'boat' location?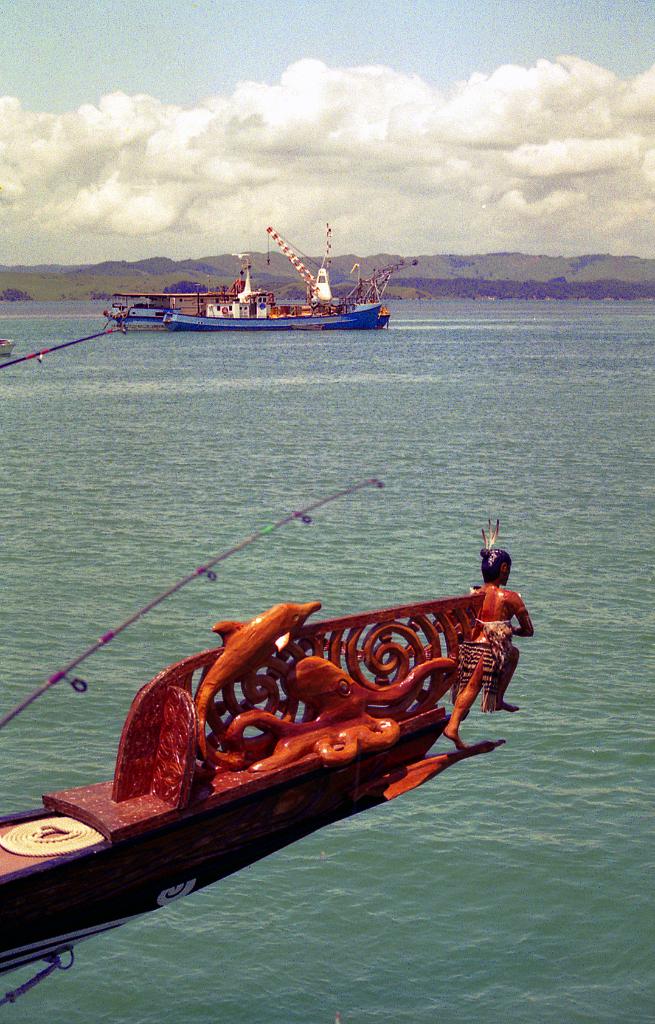
0, 509, 536, 979
